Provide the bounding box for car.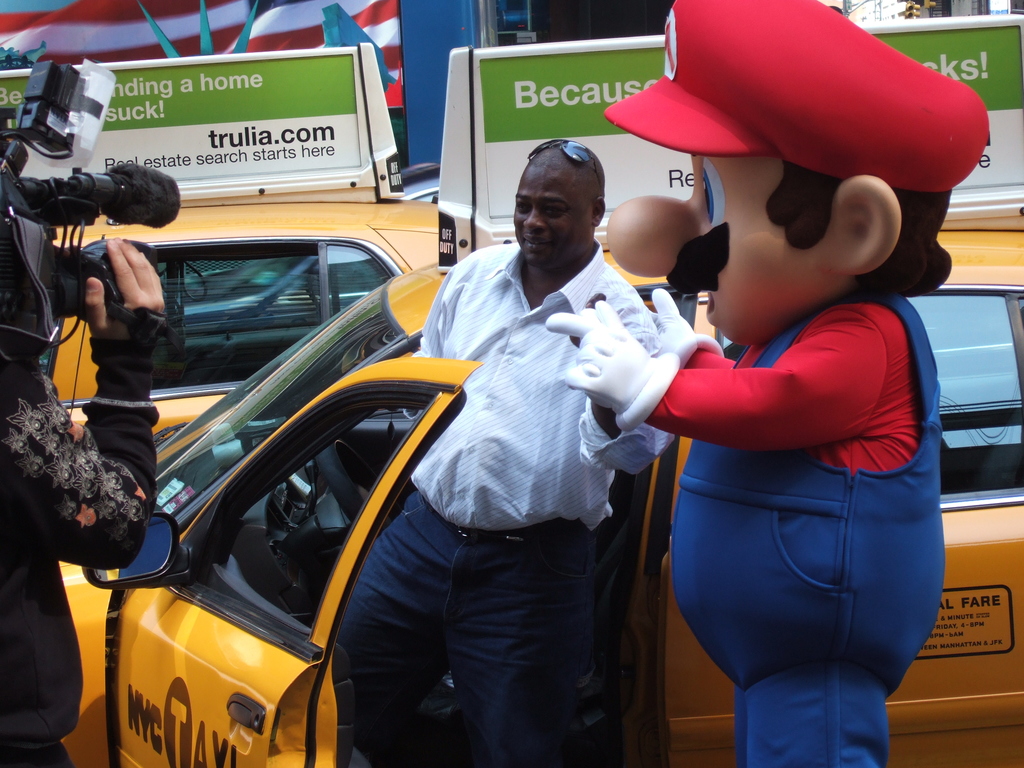
[65,10,1023,767].
